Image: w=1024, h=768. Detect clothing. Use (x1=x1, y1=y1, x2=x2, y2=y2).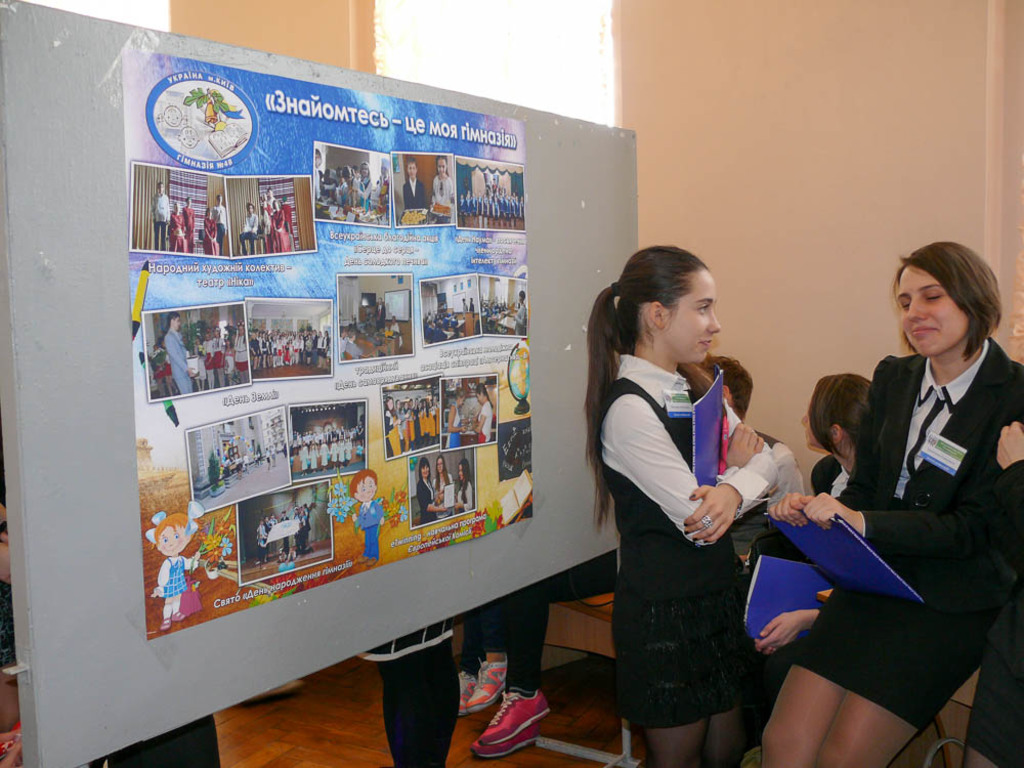
(x1=729, y1=427, x2=802, y2=570).
